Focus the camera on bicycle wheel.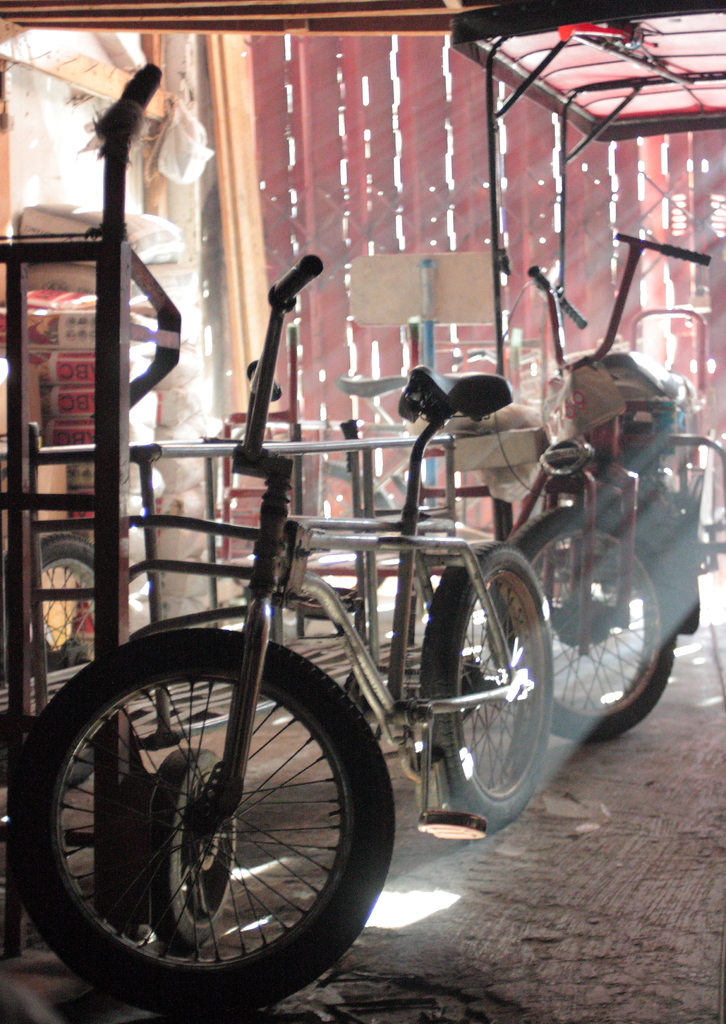
Focus region: 485:497:675:749.
